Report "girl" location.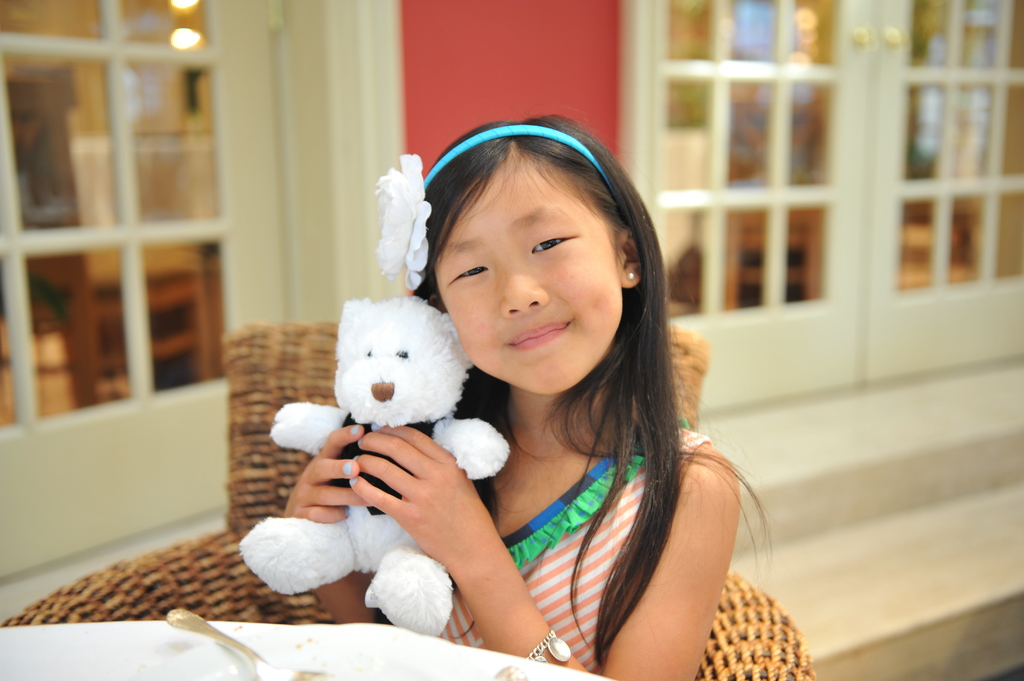
Report: region(280, 117, 781, 680).
